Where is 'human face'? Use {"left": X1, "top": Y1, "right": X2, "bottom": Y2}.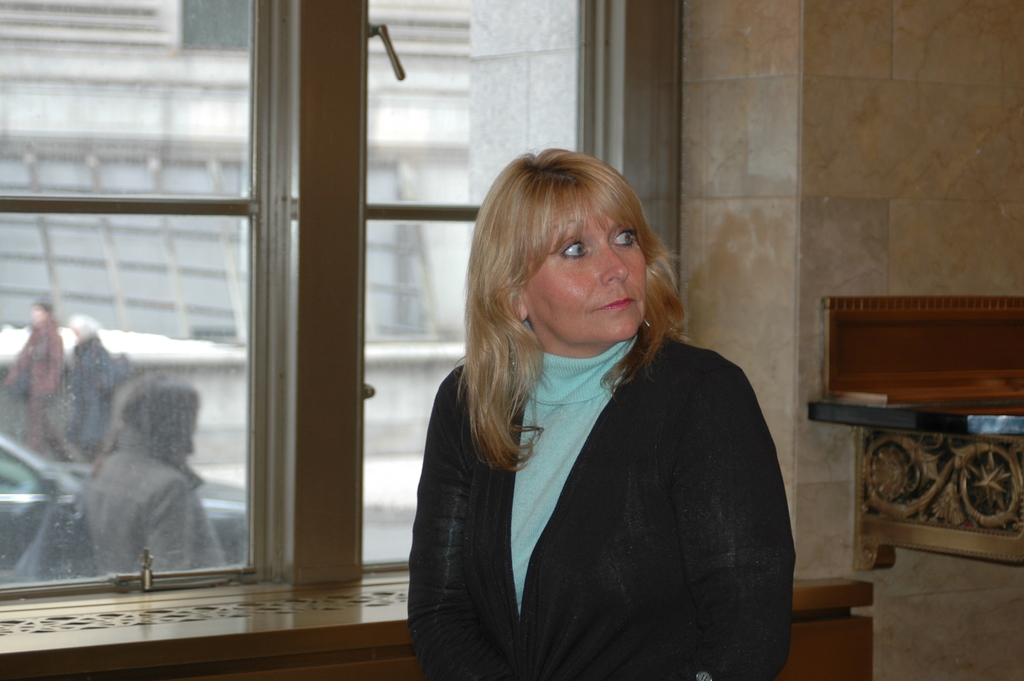
{"left": 522, "top": 213, "right": 658, "bottom": 343}.
